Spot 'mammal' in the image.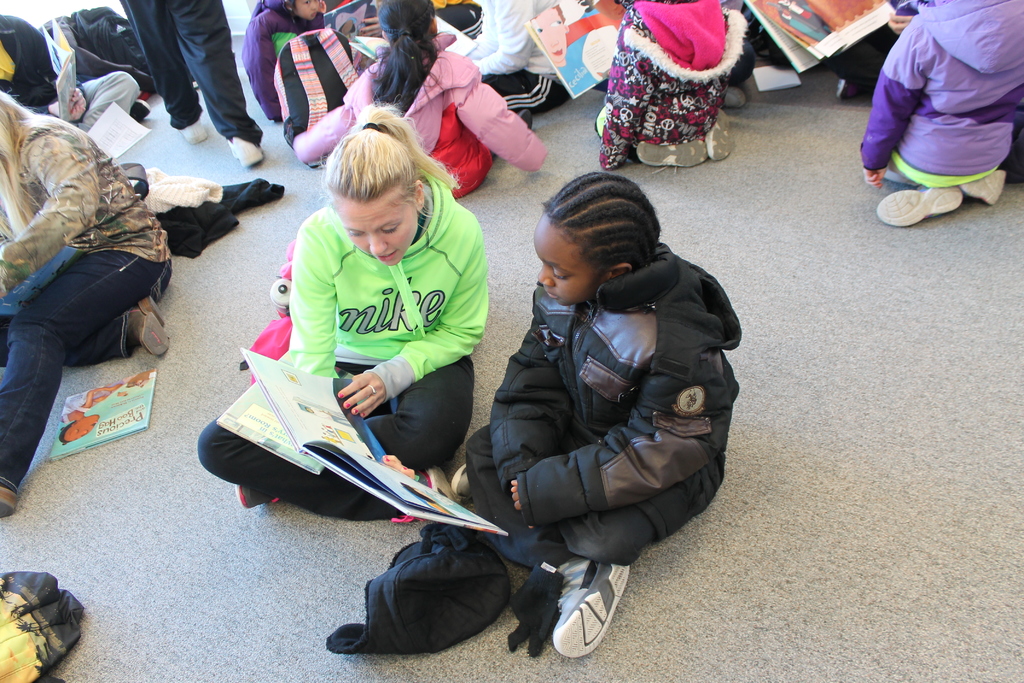
'mammal' found at (0,8,151,123).
